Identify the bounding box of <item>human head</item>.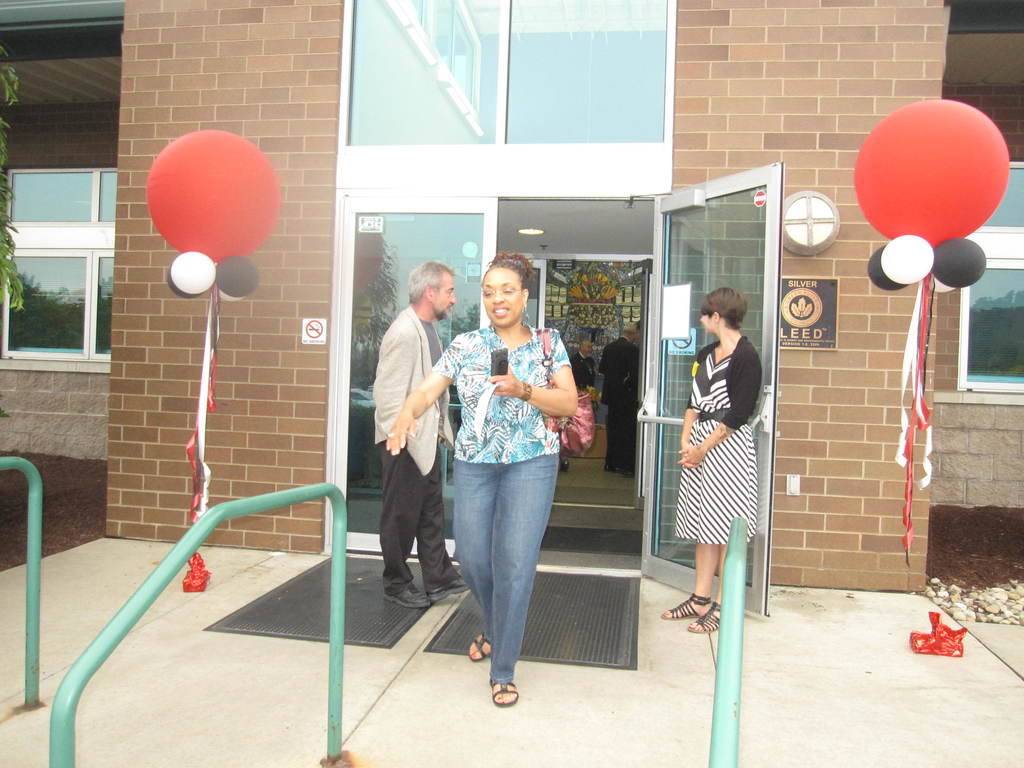
box(618, 322, 637, 339).
